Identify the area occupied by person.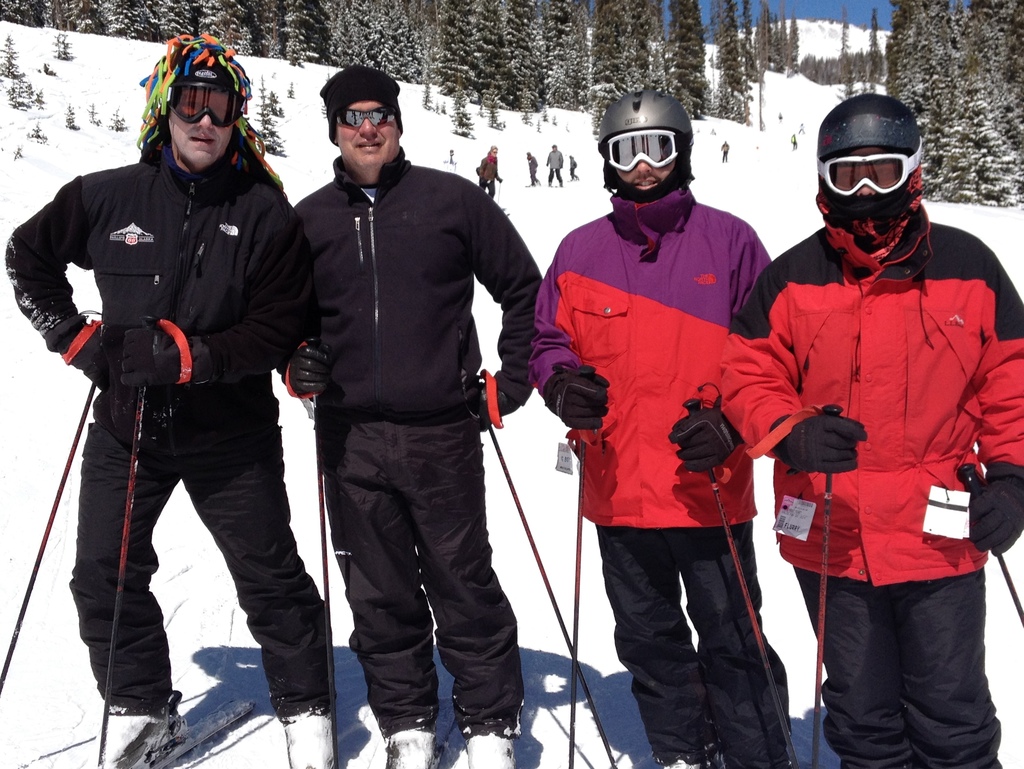
Area: 526/89/797/768.
